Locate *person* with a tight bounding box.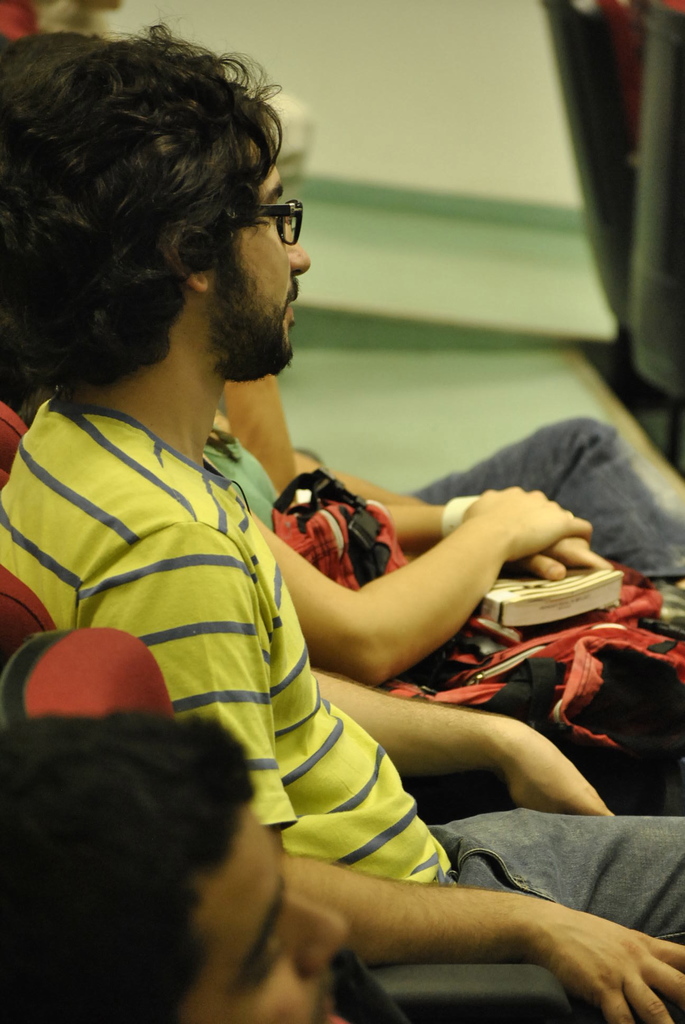
{"x1": 210, "y1": 376, "x2": 684, "y2": 627}.
